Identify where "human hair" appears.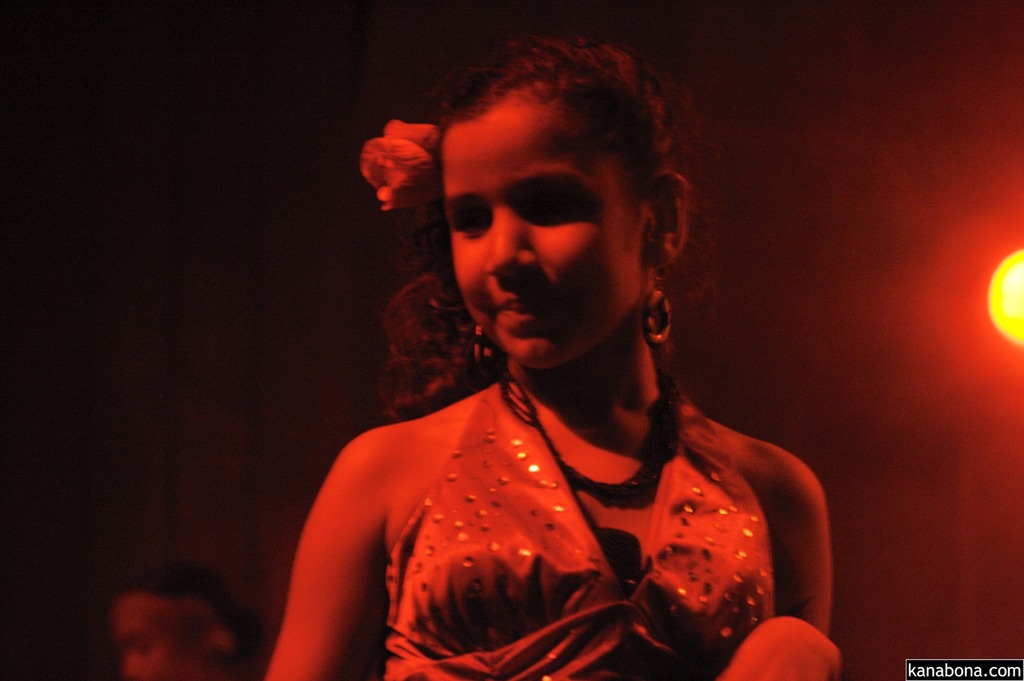
Appears at <bbox>118, 560, 260, 666</bbox>.
